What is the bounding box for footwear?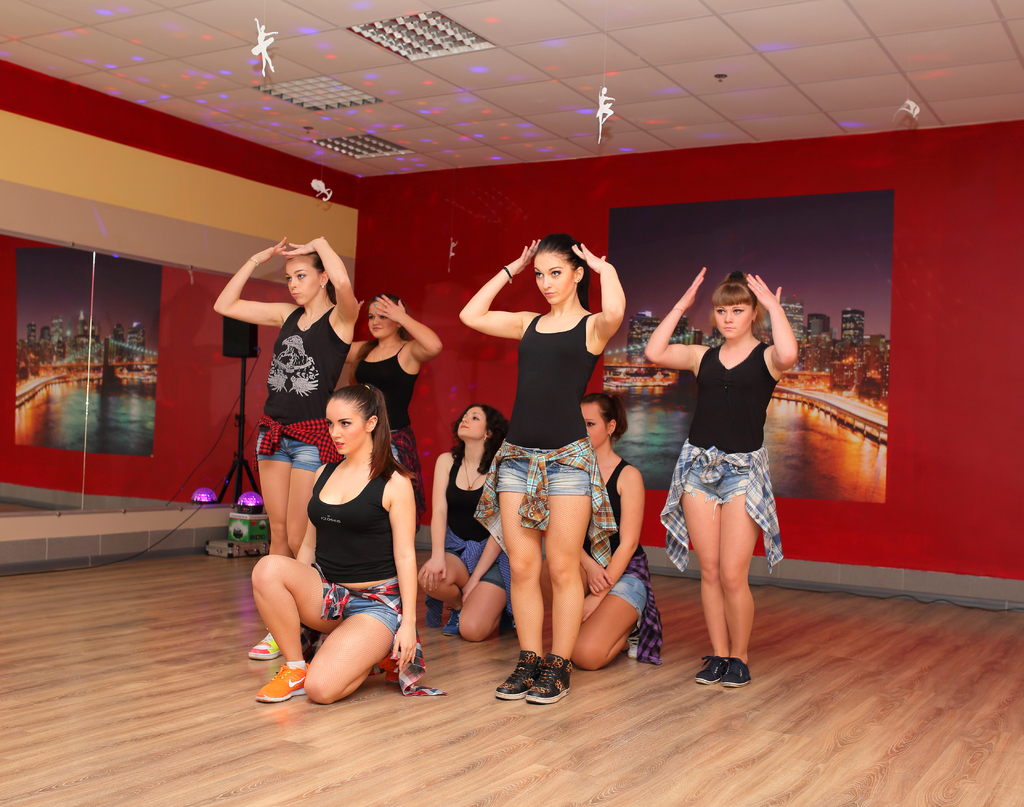
box(528, 653, 572, 713).
